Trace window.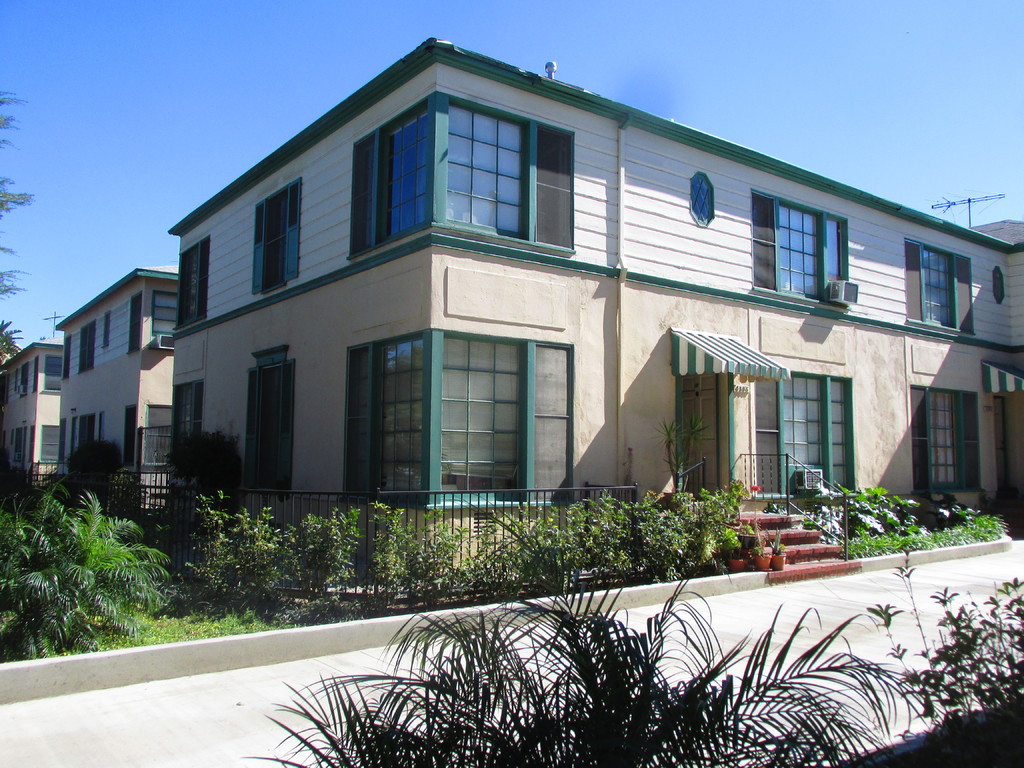
Traced to rect(143, 405, 170, 465).
